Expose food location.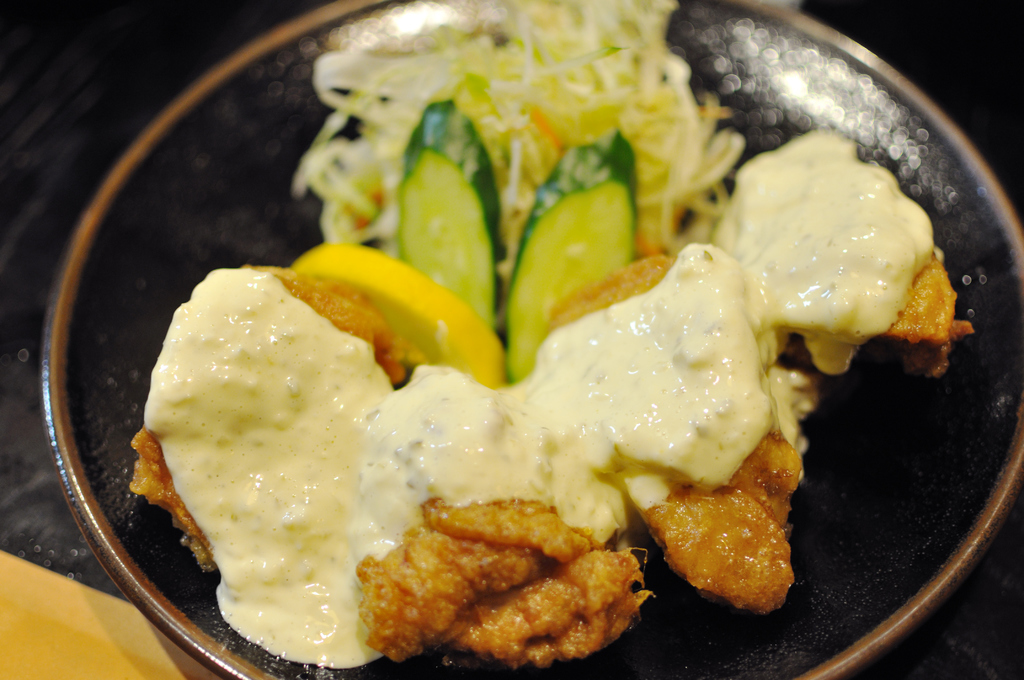
Exposed at locate(280, 0, 724, 302).
